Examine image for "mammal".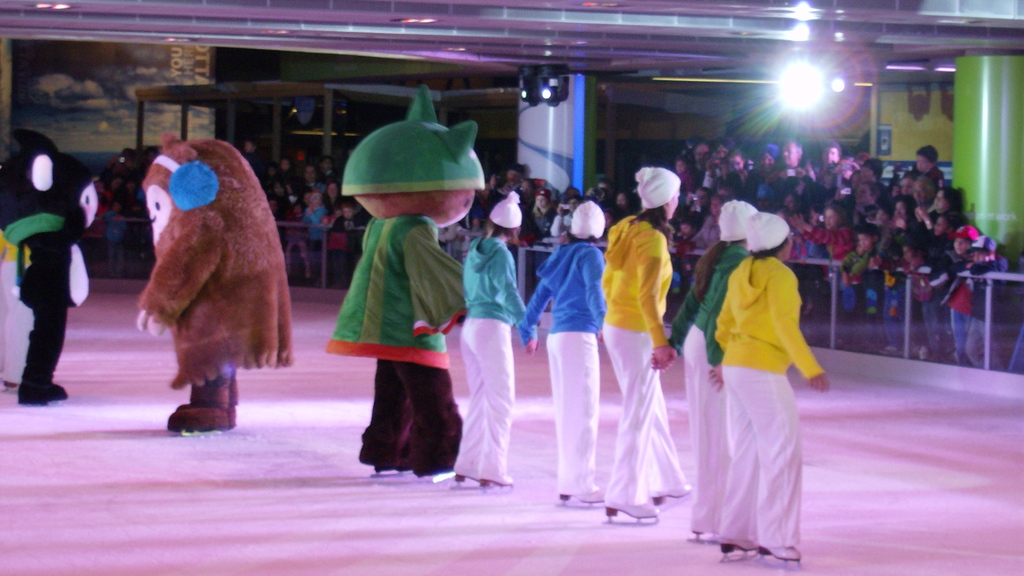
Examination result: (x1=459, y1=189, x2=538, y2=487).
